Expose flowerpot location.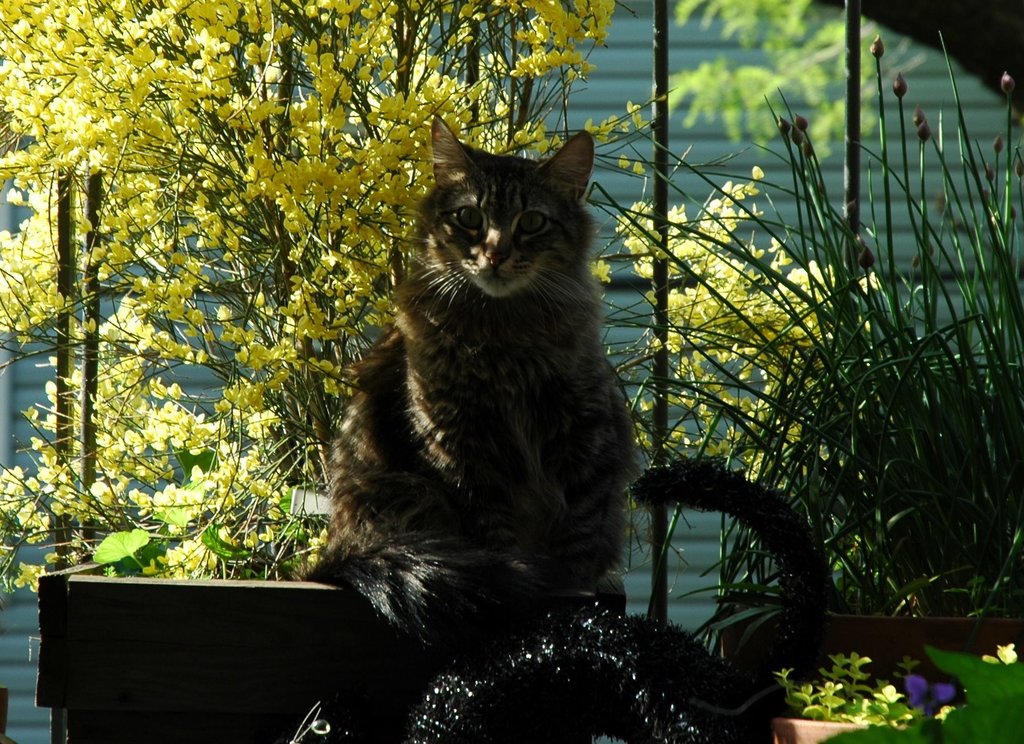
Exposed at (left=773, top=708, right=949, bottom=743).
